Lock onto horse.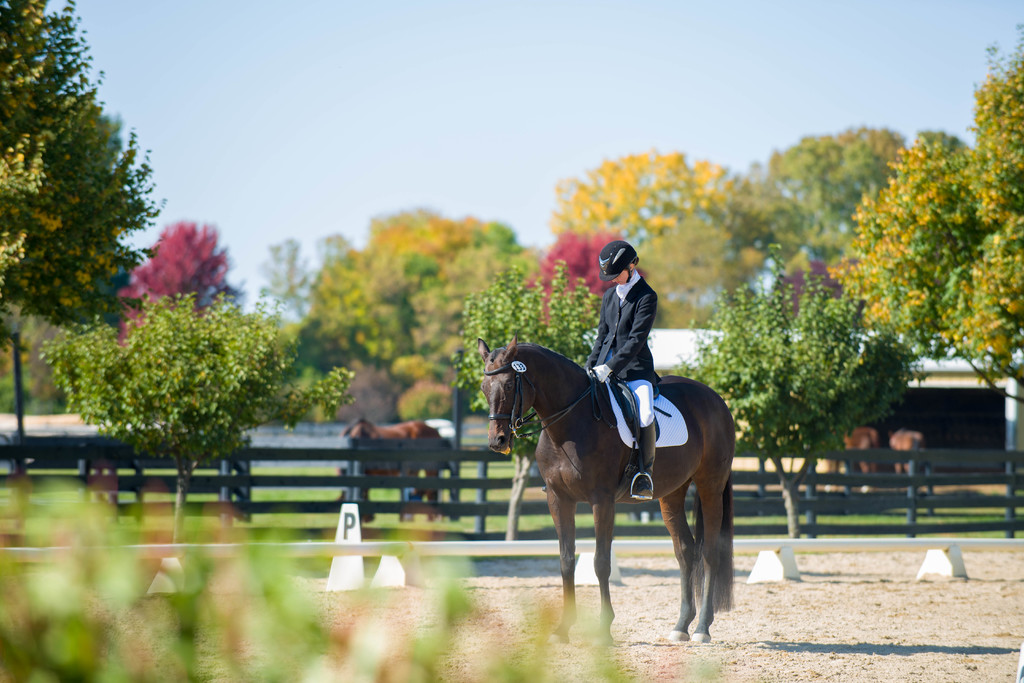
Locked: rect(888, 426, 929, 487).
